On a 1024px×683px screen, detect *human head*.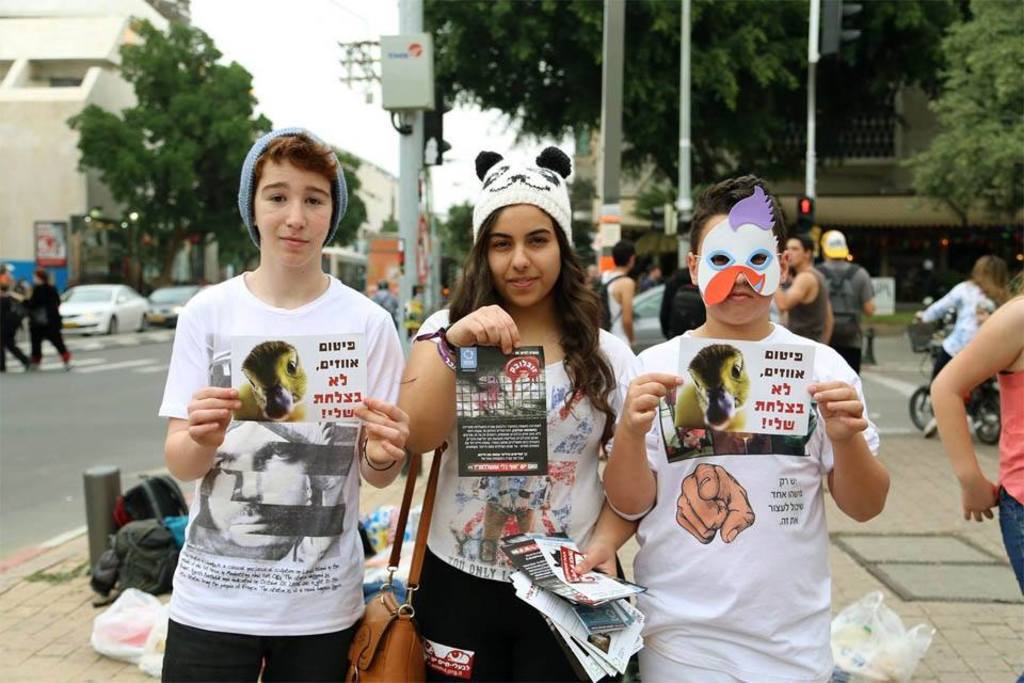
crop(779, 233, 809, 269).
